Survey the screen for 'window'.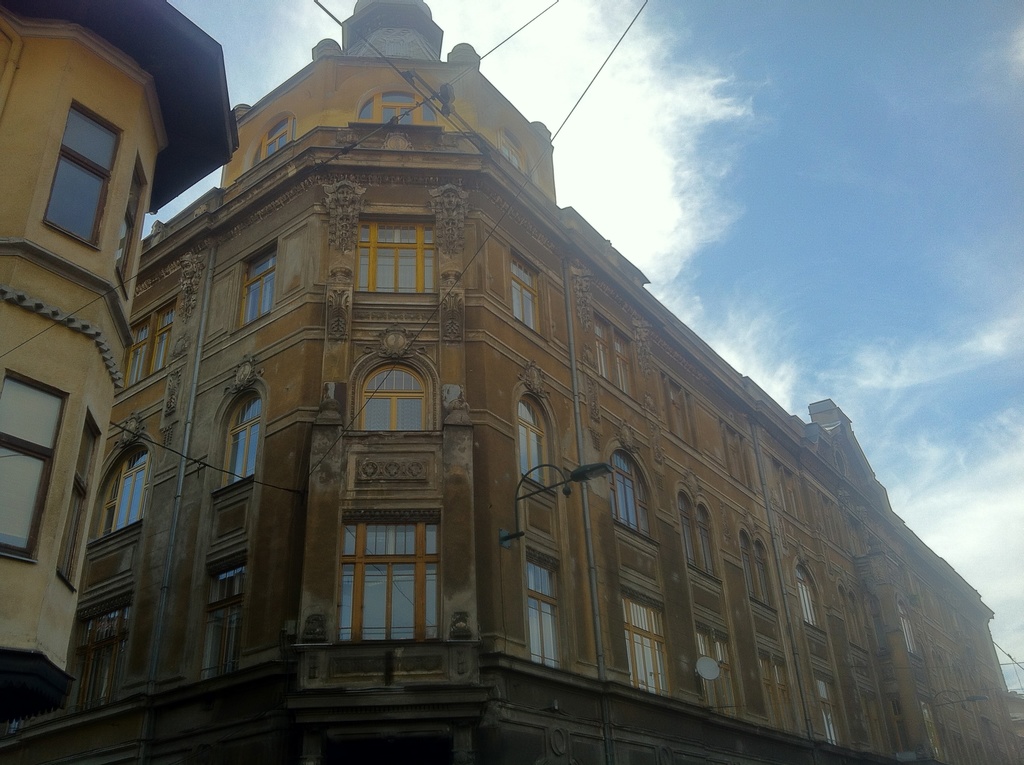
Survey found: 232, 243, 283, 327.
